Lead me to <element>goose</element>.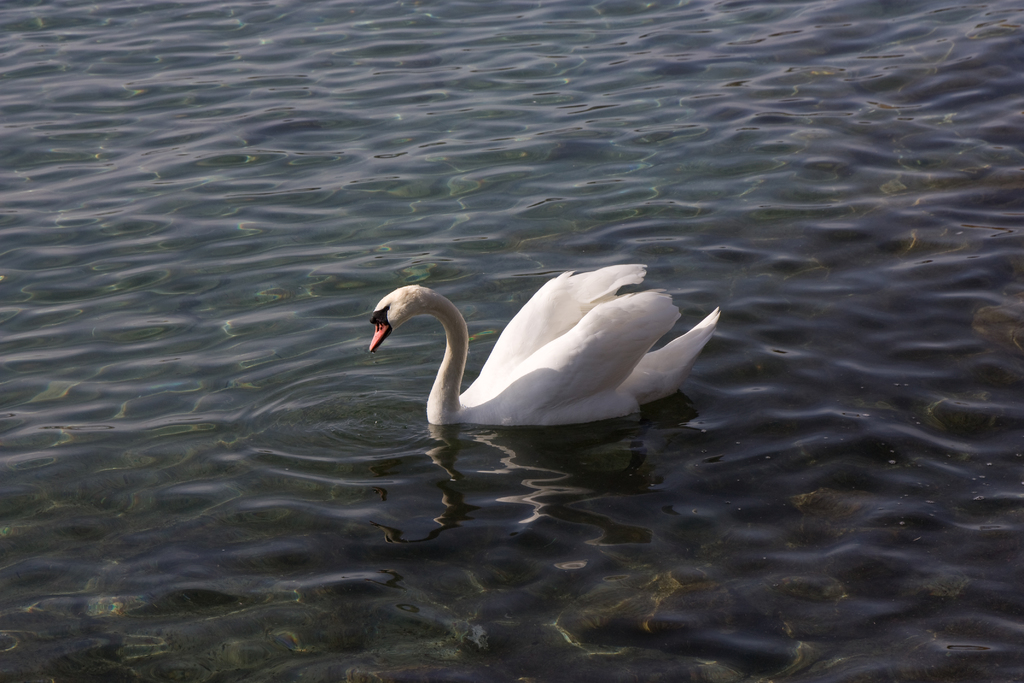
Lead to [359,255,733,445].
